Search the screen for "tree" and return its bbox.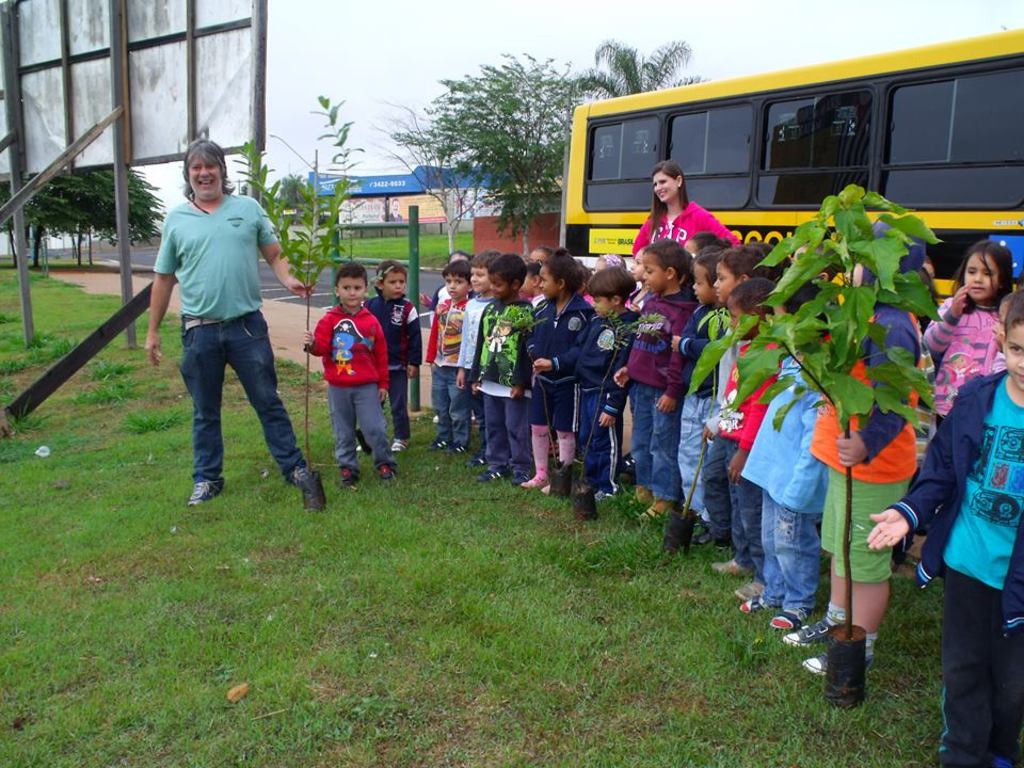
Found: {"left": 278, "top": 174, "right": 314, "bottom": 205}.
